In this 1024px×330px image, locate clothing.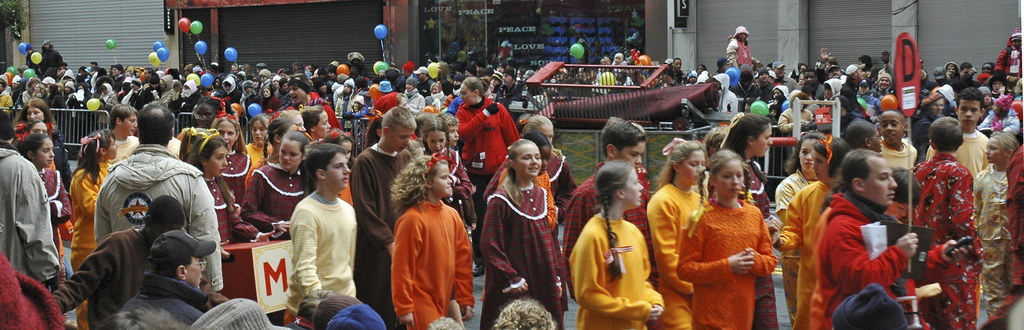
Bounding box: box=[384, 185, 470, 320].
